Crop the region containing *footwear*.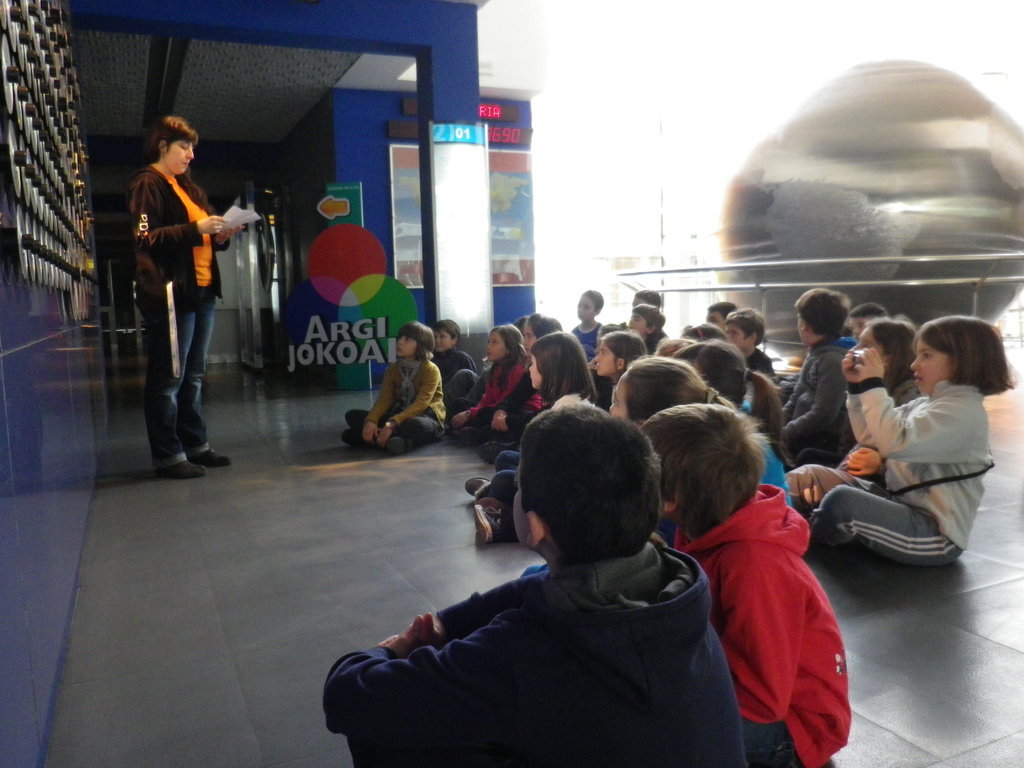
Crop region: bbox=[190, 444, 232, 463].
